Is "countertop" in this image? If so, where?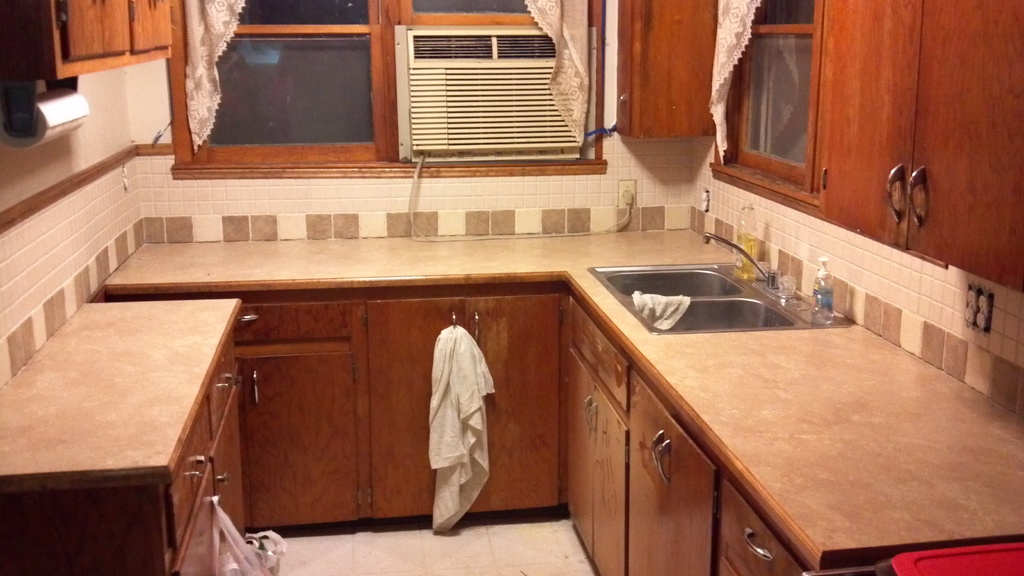
Yes, at l=102, t=230, r=1023, b=575.
